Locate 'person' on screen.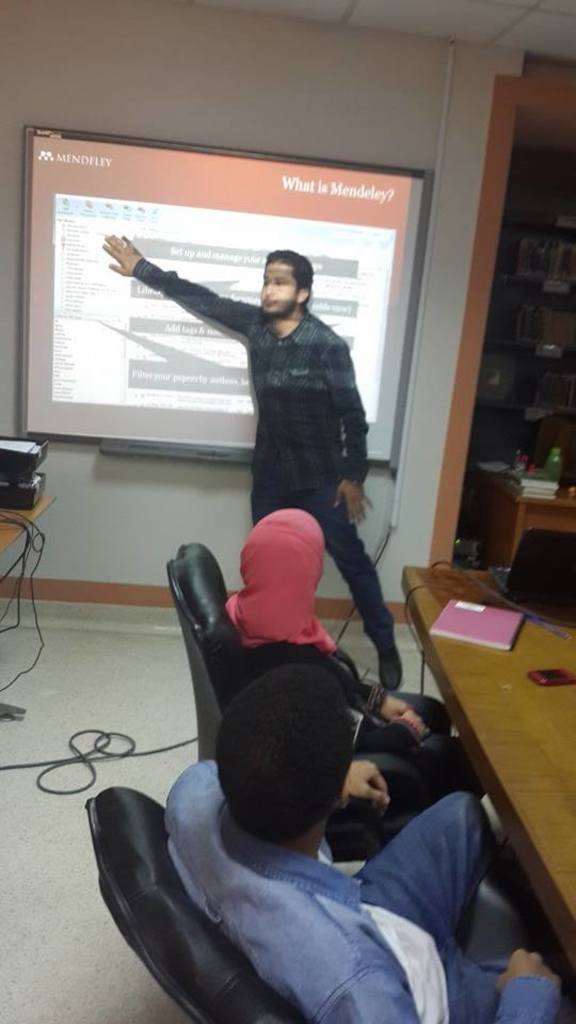
On screen at (161,653,553,1023).
